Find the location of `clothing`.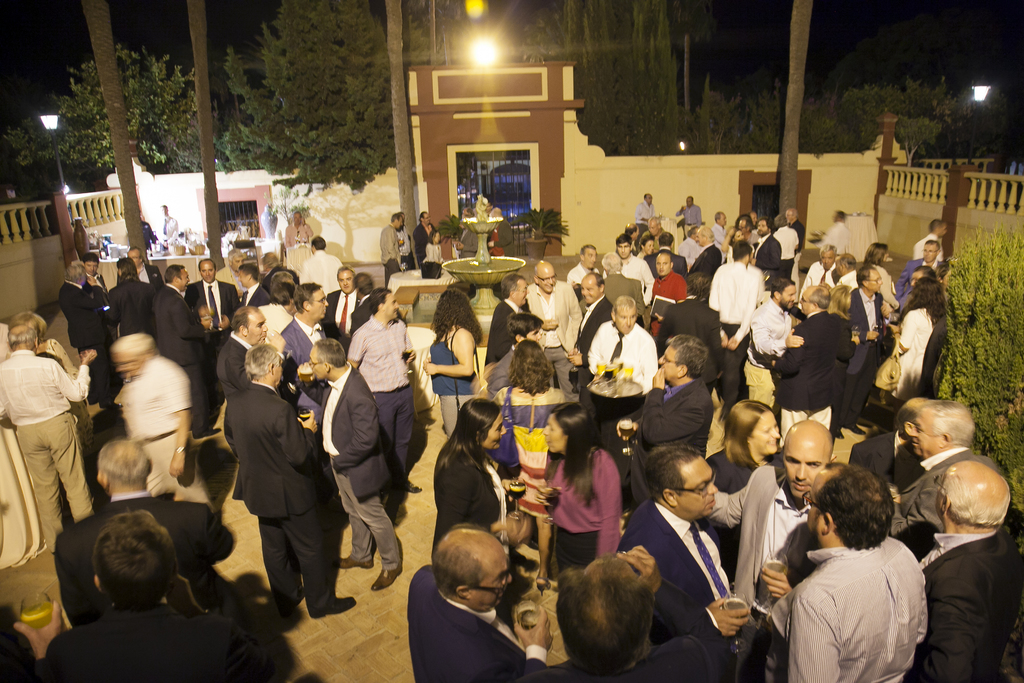
Location: bbox=[399, 557, 550, 682].
